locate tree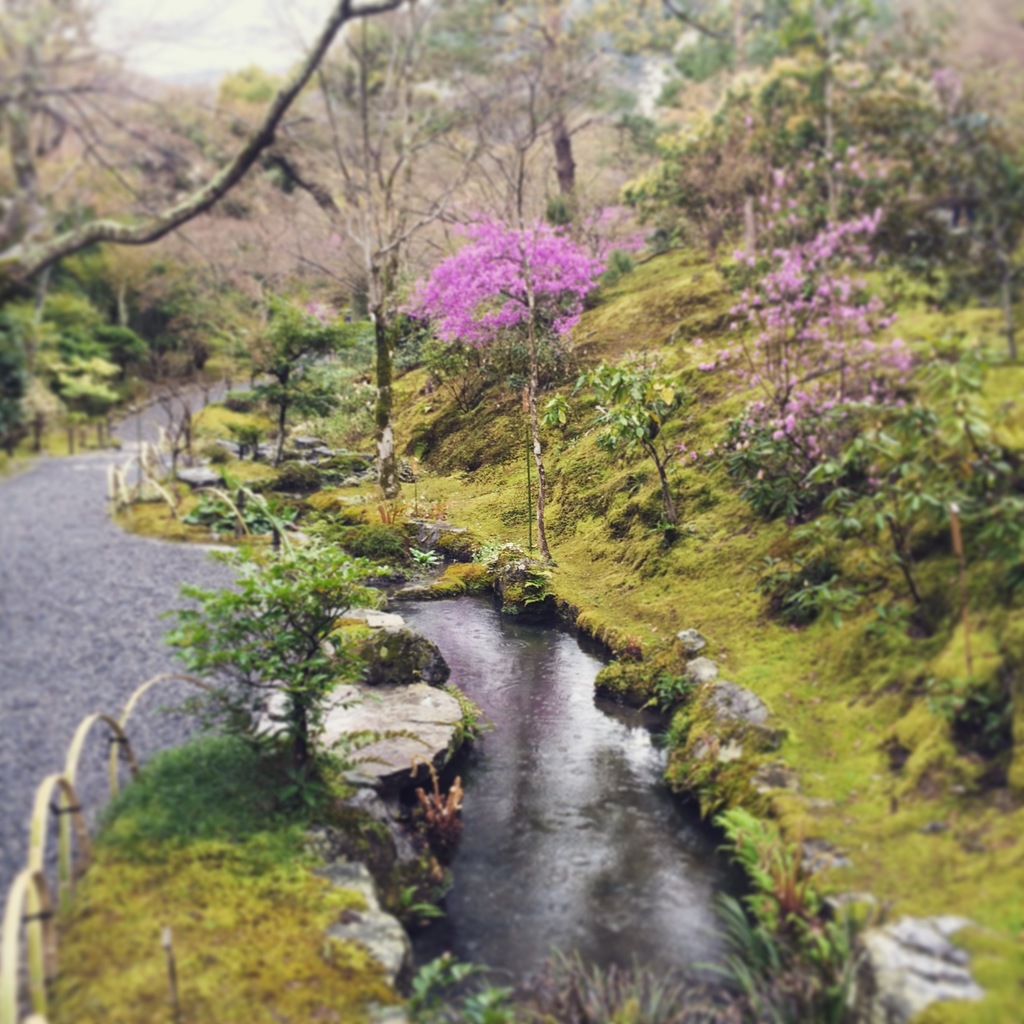
382,0,611,566
